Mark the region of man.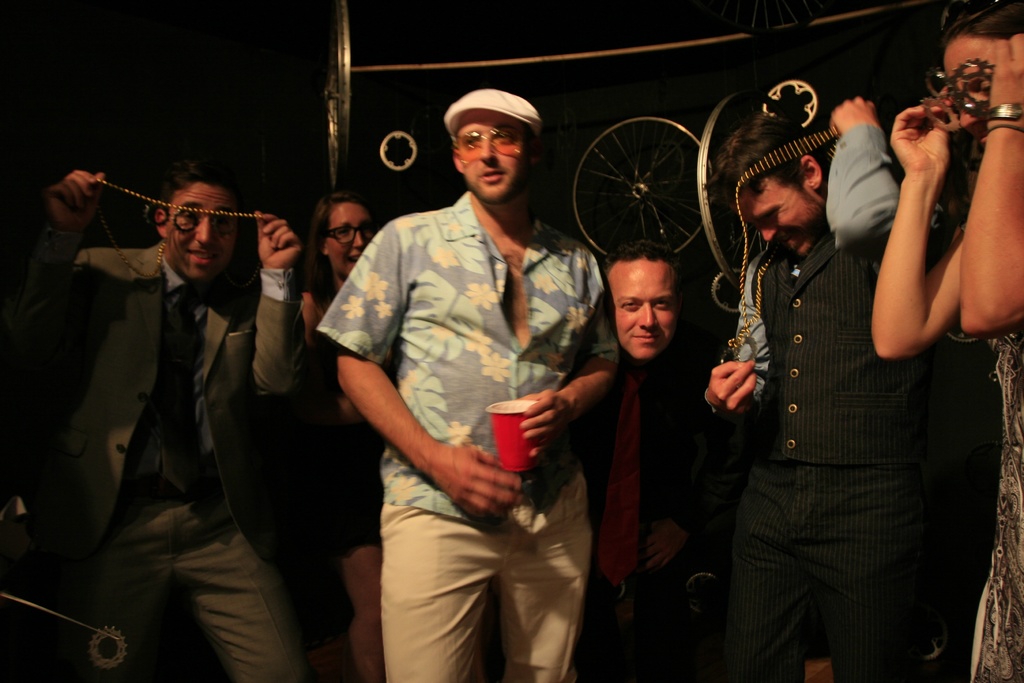
Region: rect(601, 239, 735, 682).
